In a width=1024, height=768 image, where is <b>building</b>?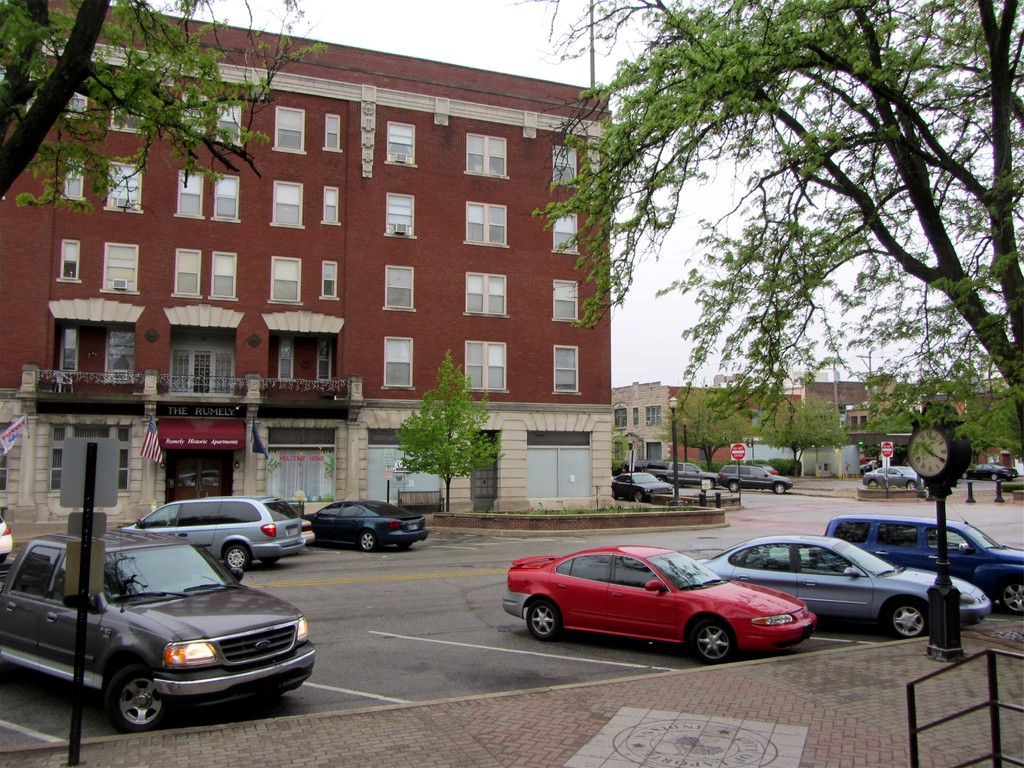
{"left": 916, "top": 383, "right": 1020, "bottom": 470}.
